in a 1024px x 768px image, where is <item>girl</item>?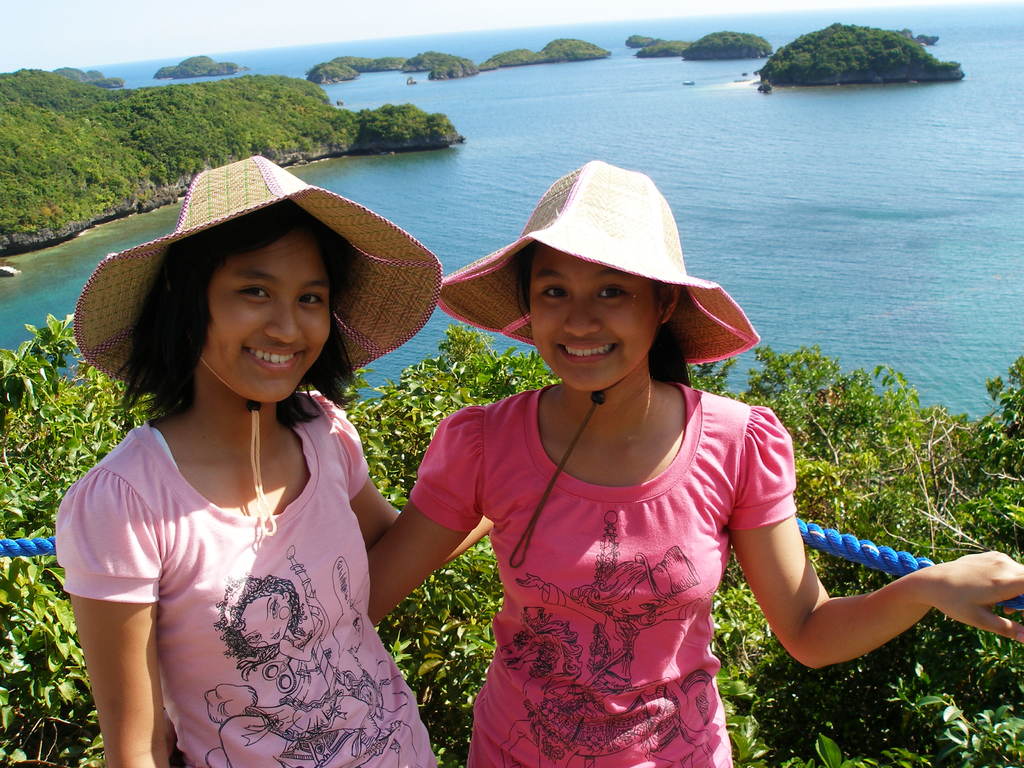
54 152 495 767.
